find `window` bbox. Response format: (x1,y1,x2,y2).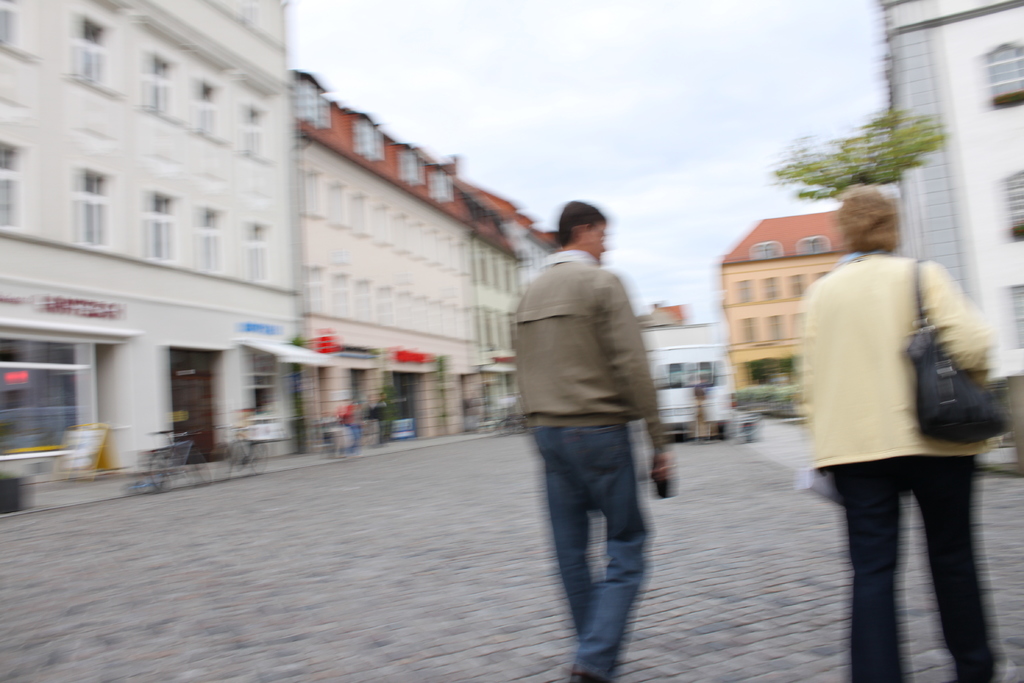
(243,94,282,164).
